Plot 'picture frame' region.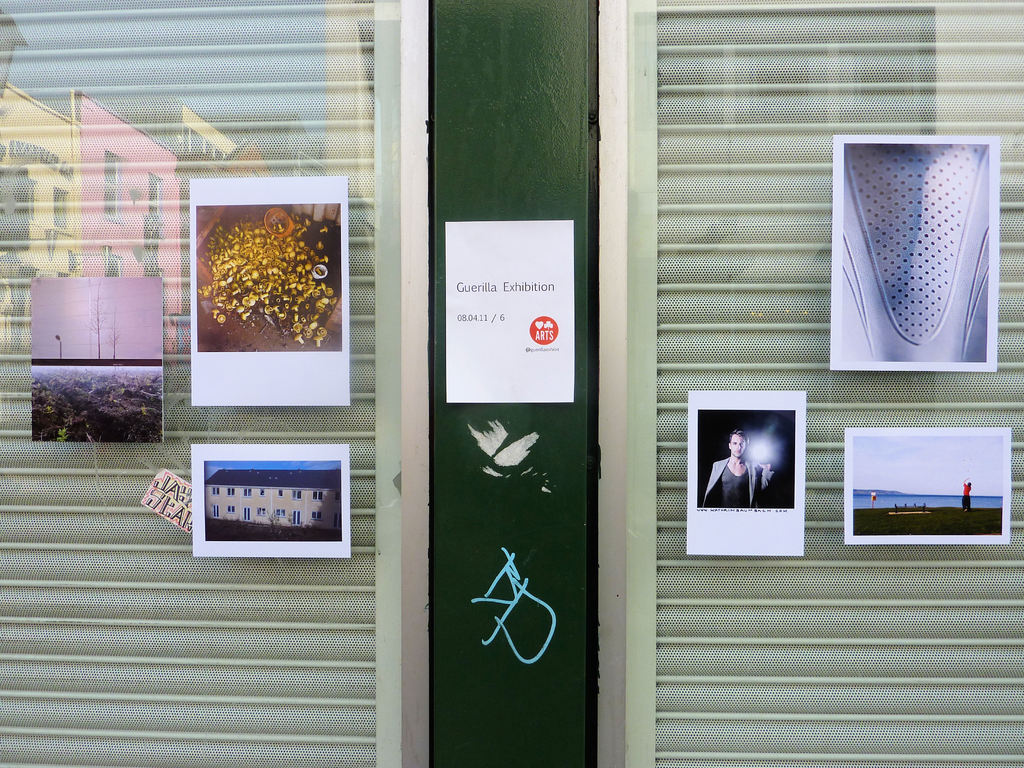
Plotted at region(687, 389, 837, 577).
